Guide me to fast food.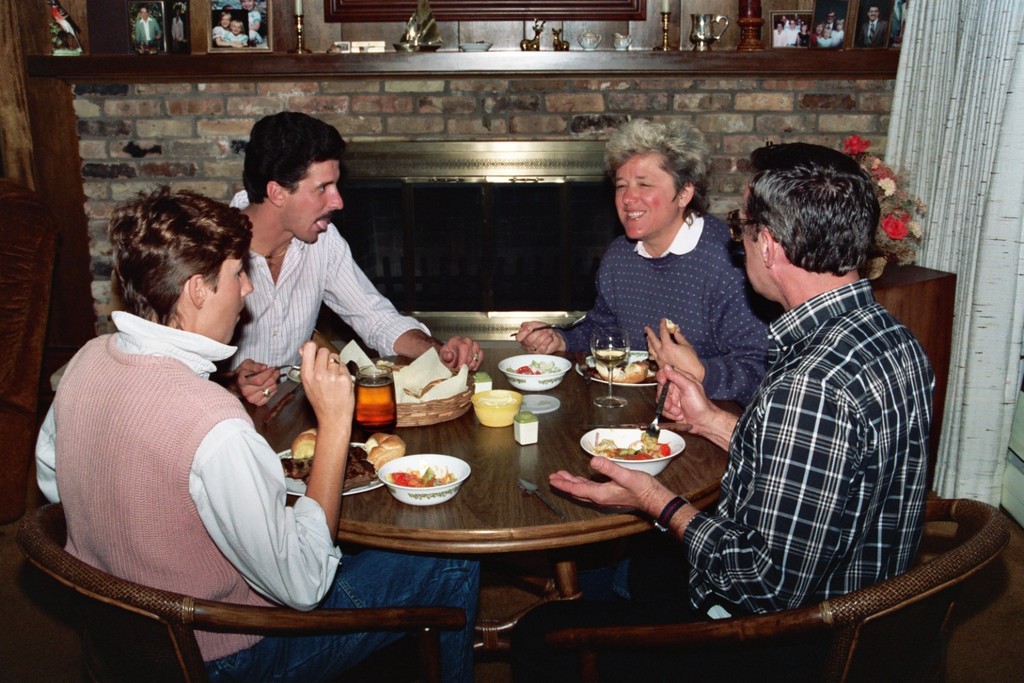
Guidance: l=380, t=453, r=462, b=510.
